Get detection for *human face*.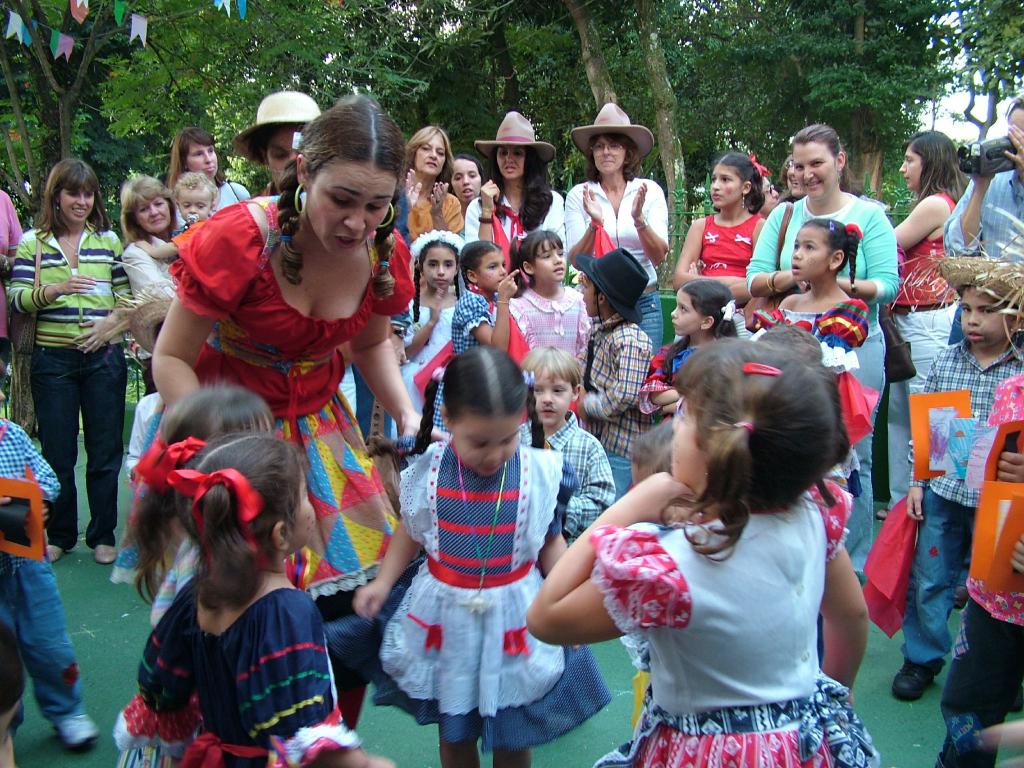
Detection: crop(788, 157, 803, 198).
